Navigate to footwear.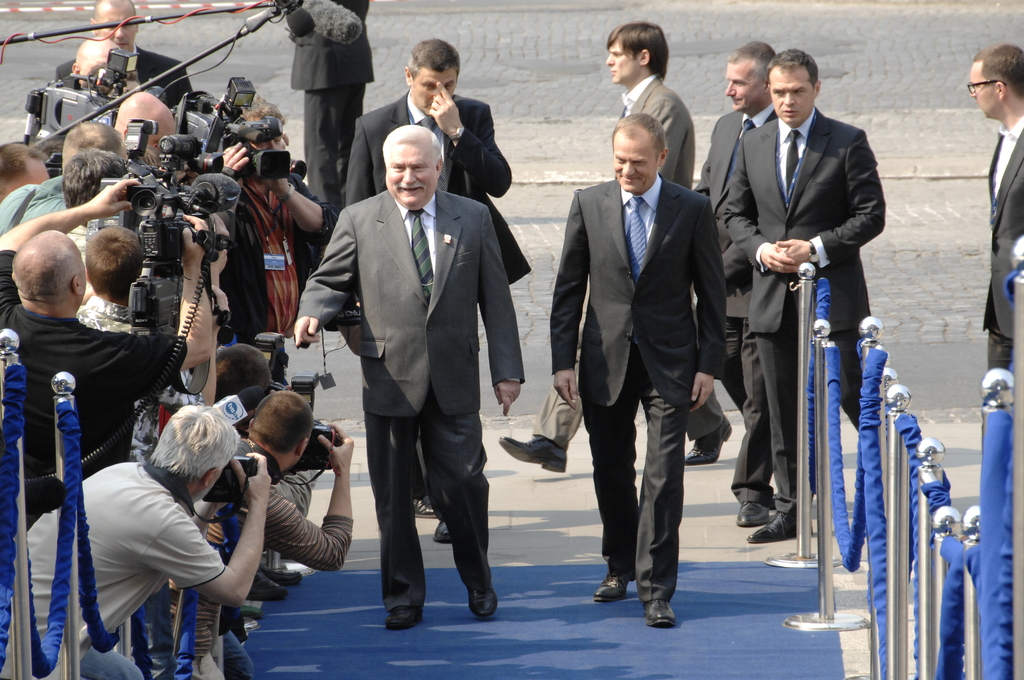
Navigation target: locate(737, 501, 767, 526).
